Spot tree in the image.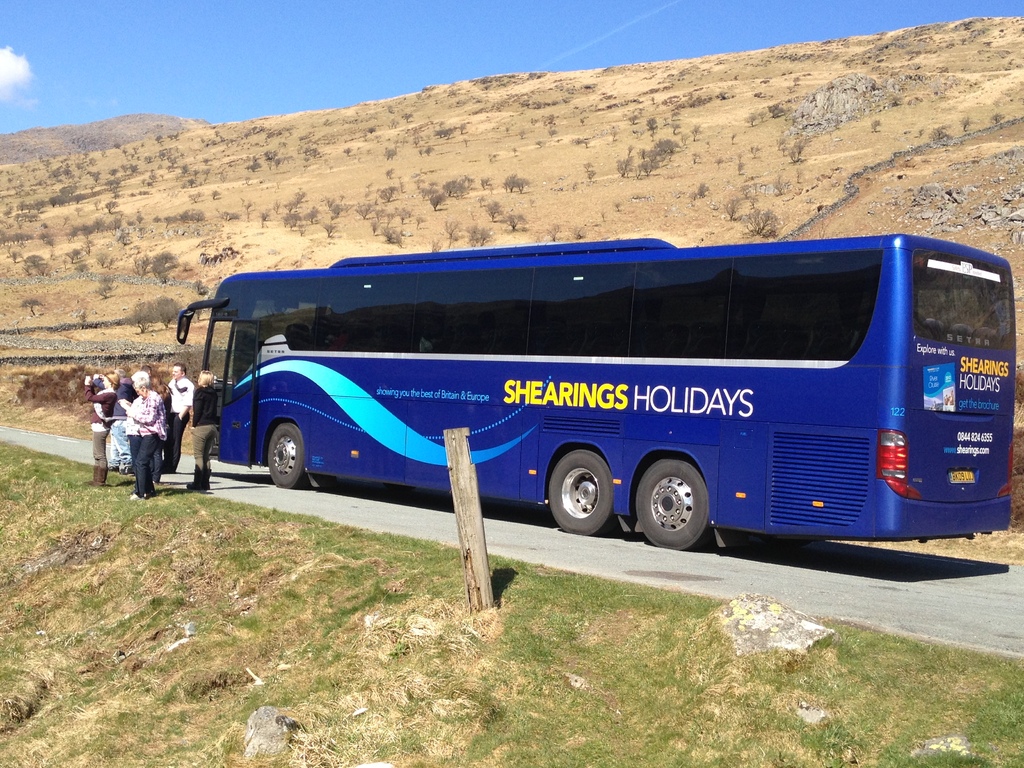
tree found at bbox(618, 136, 682, 177).
